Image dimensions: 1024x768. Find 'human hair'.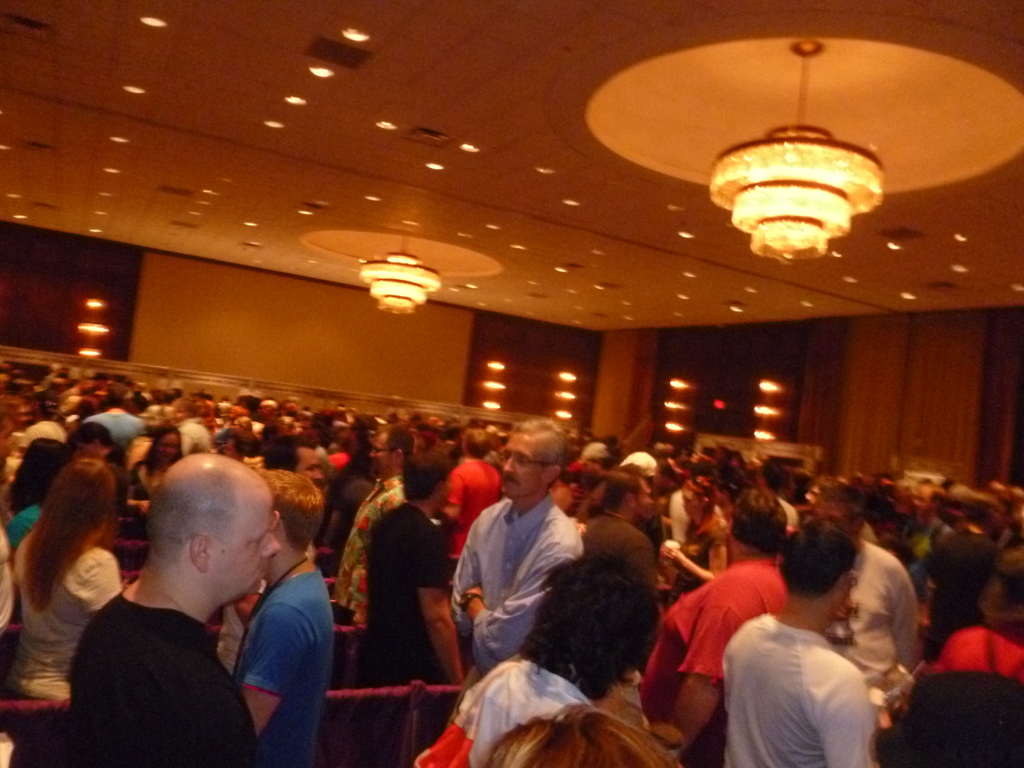
[63,420,113,444].
